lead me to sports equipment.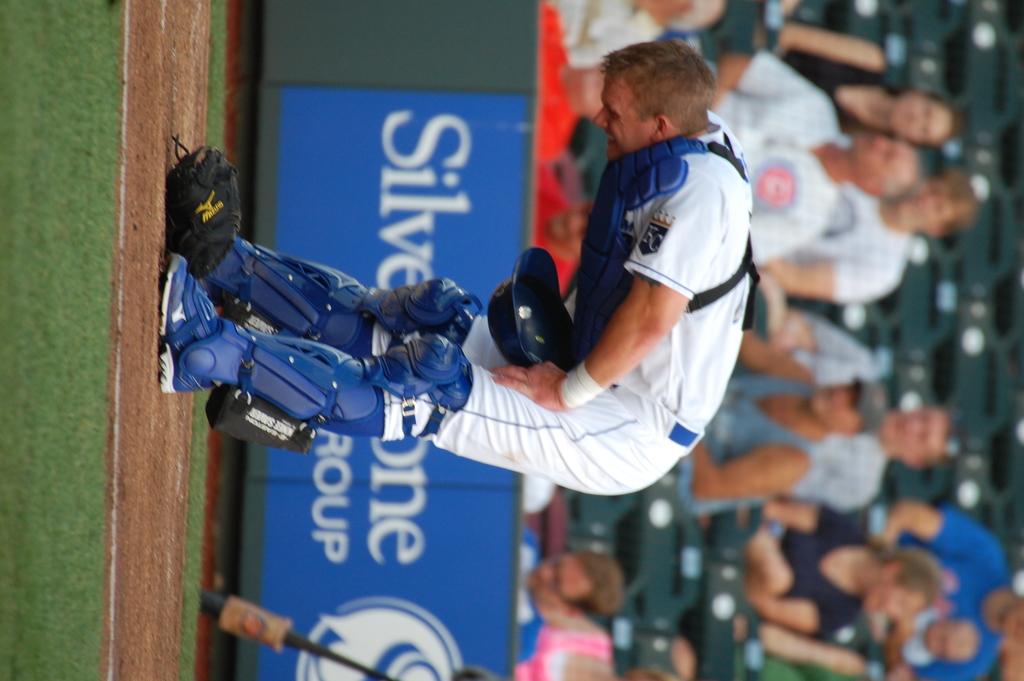
Lead to [474,240,577,379].
